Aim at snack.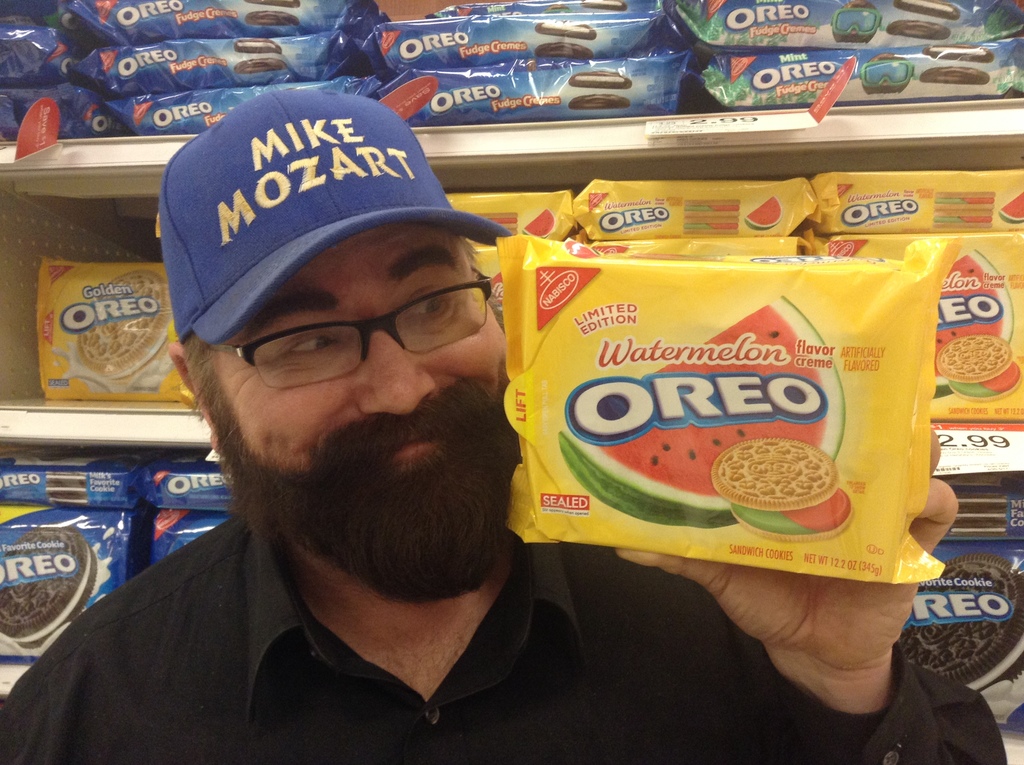
Aimed at rect(941, 334, 1023, 397).
